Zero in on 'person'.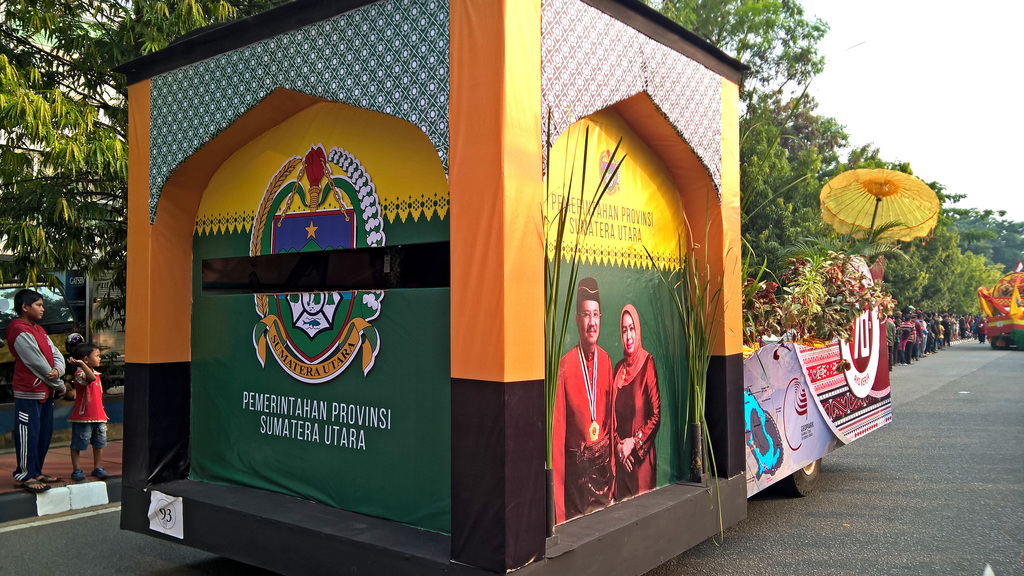
Zeroed in: locate(931, 309, 938, 349).
